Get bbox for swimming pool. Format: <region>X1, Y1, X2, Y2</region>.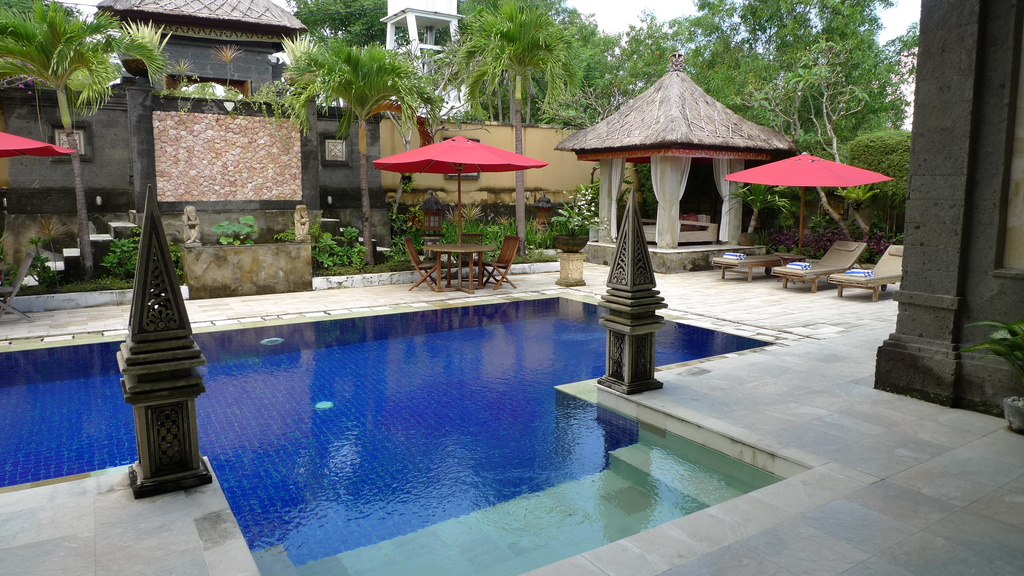
<region>85, 262, 870, 547</region>.
